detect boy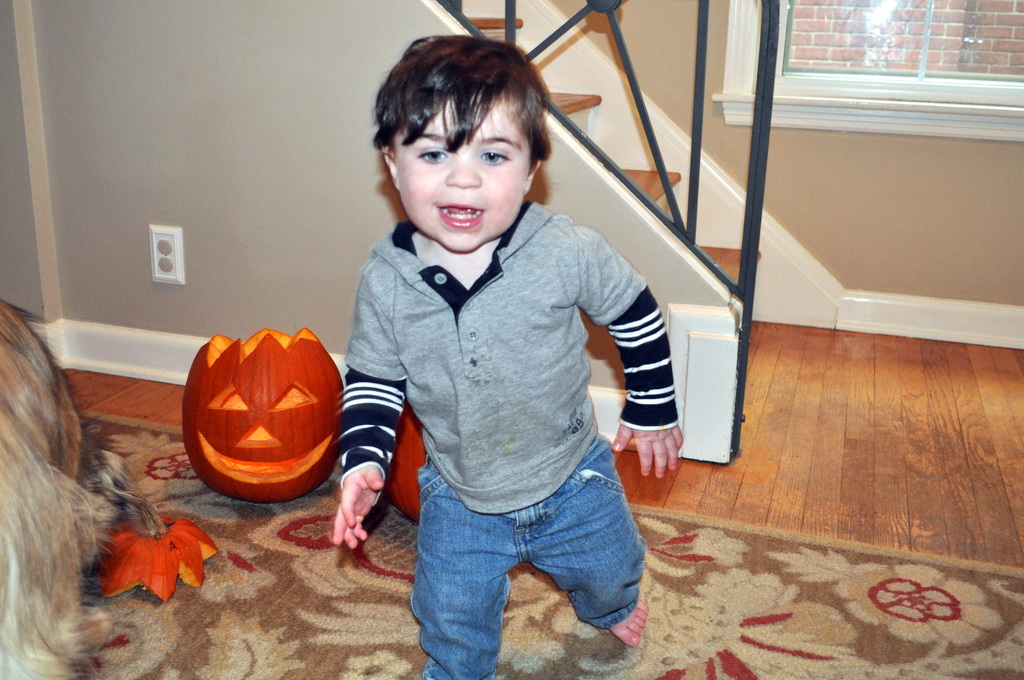
select_region(317, 52, 678, 679)
